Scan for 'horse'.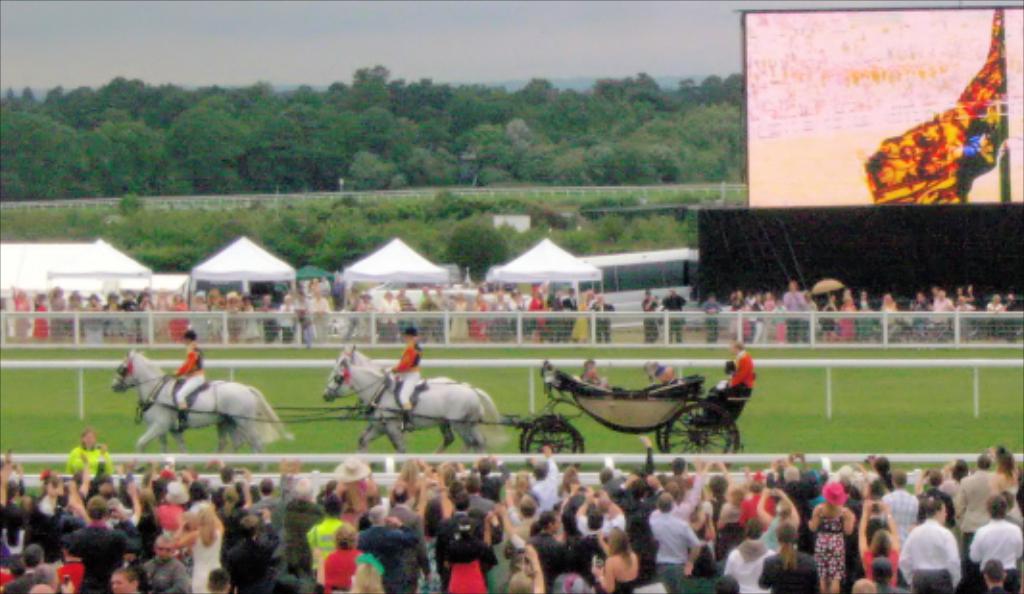
Scan result: left=327, top=342, right=461, bottom=450.
